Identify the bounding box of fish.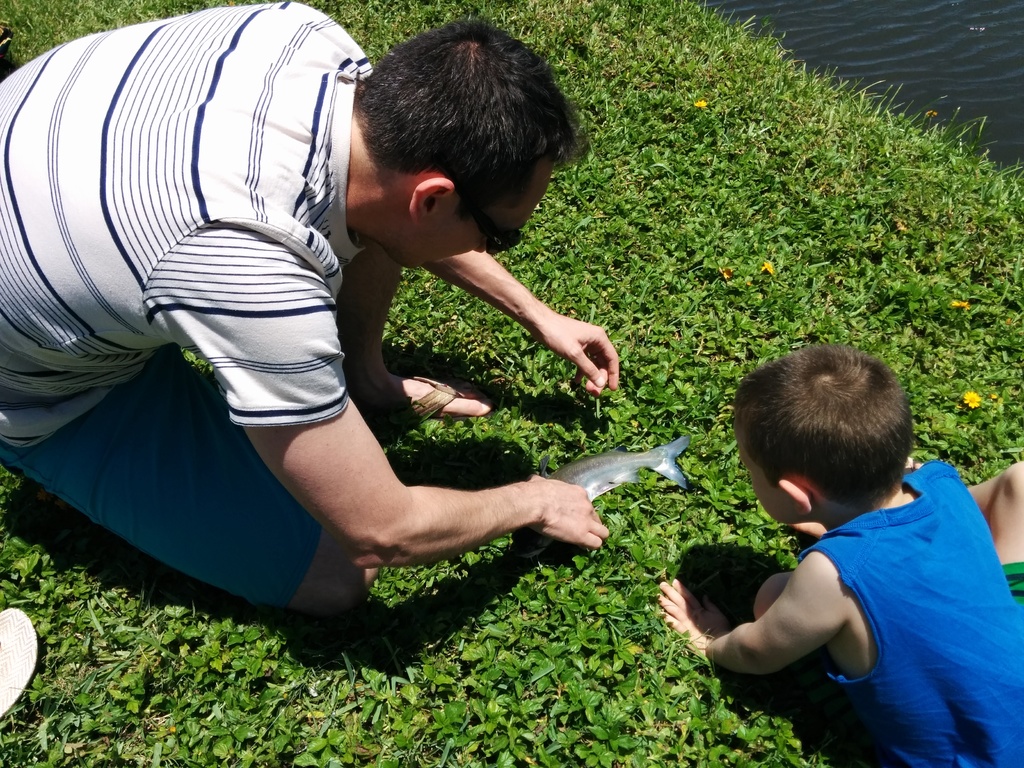
565 439 698 522.
